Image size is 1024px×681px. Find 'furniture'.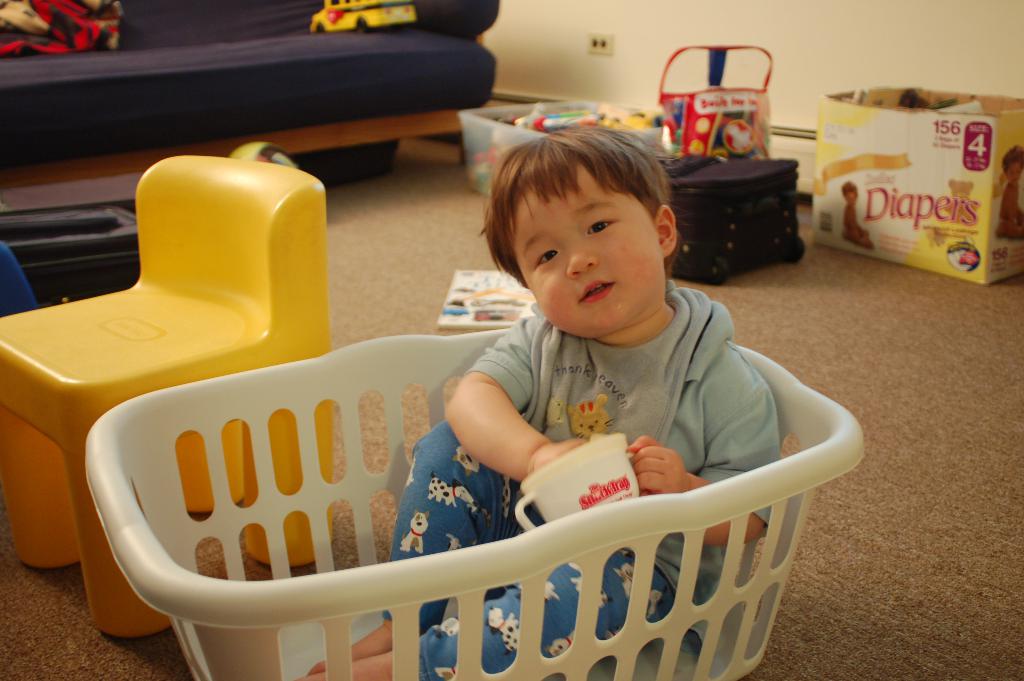
[0, 0, 499, 181].
